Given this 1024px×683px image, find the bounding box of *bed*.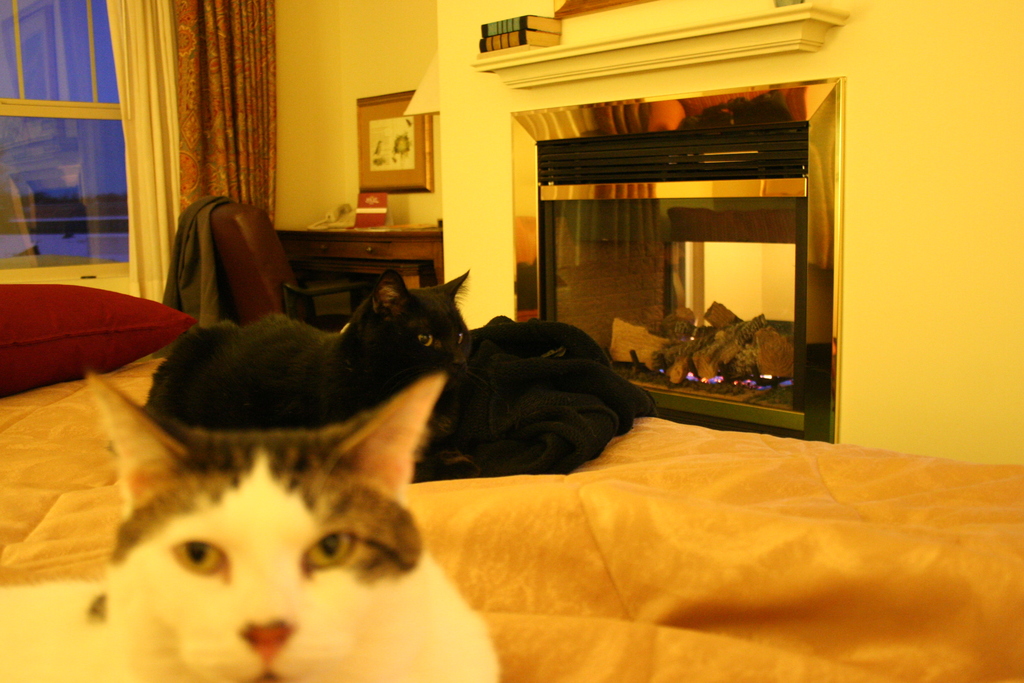
<box>0,282,1022,682</box>.
